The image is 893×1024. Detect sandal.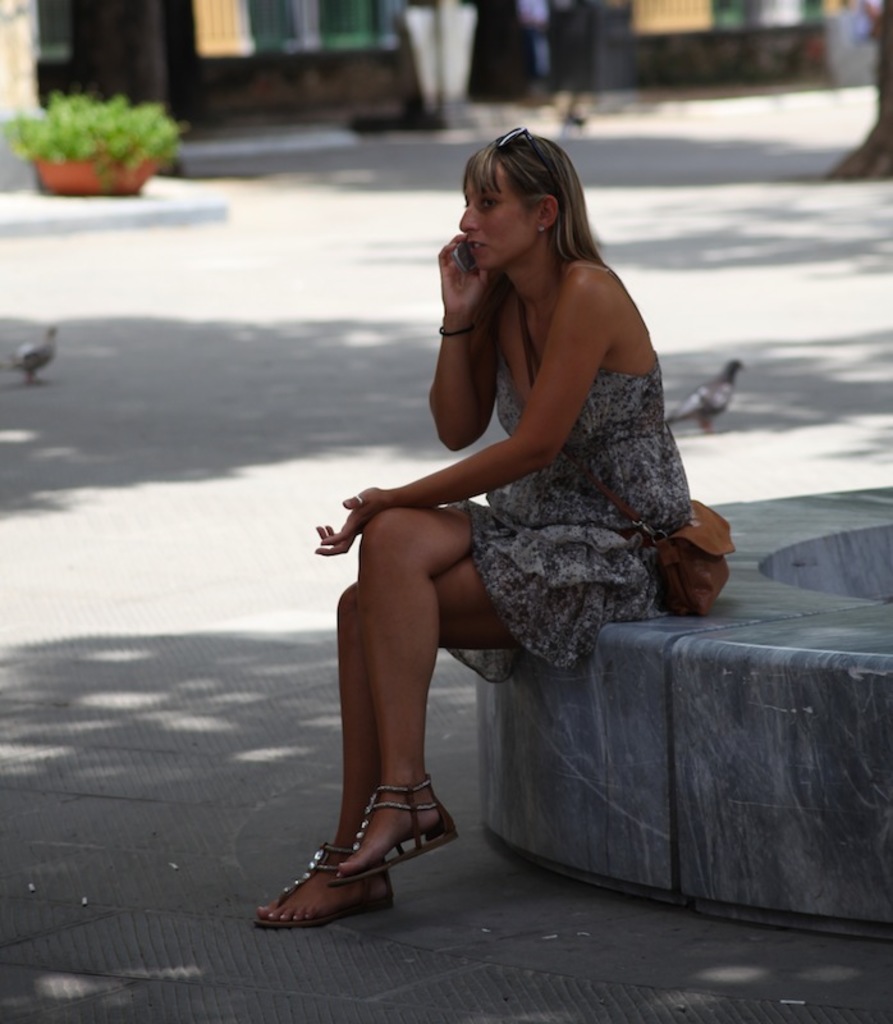
Detection: x1=325 y1=769 x2=457 y2=888.
